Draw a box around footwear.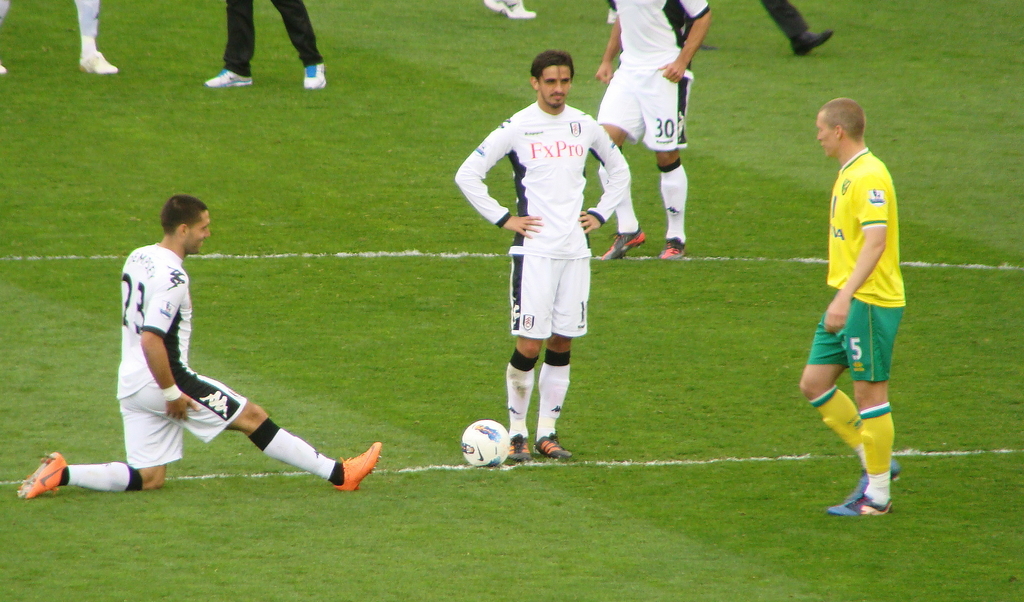
crop(301, 59, 328, 89).
